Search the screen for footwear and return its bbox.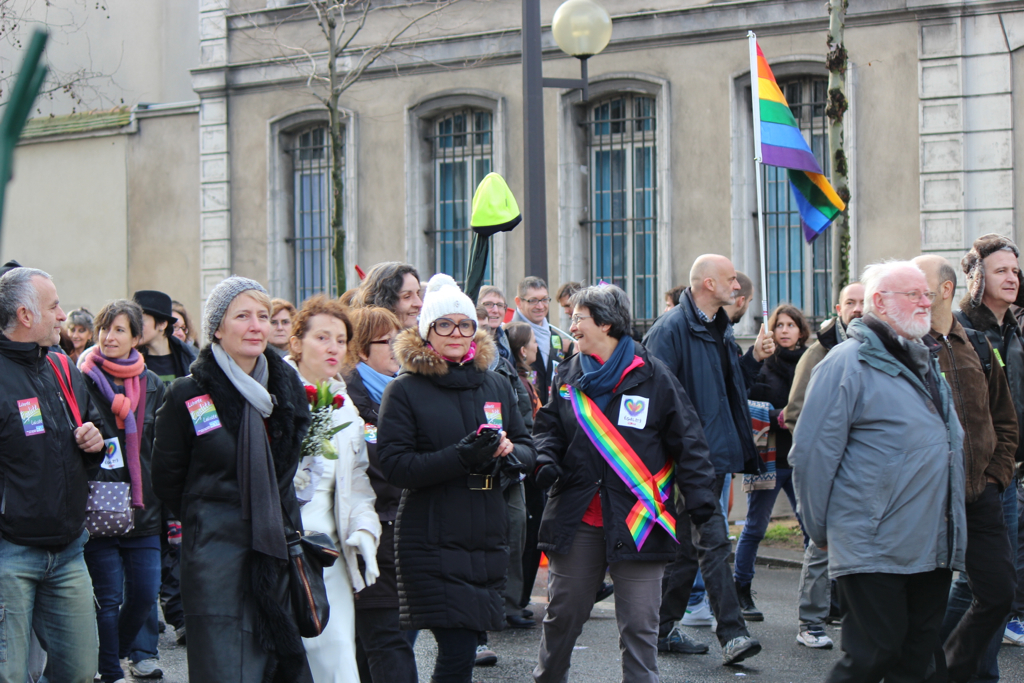
Found: detection(468, 644, 496, 665).
